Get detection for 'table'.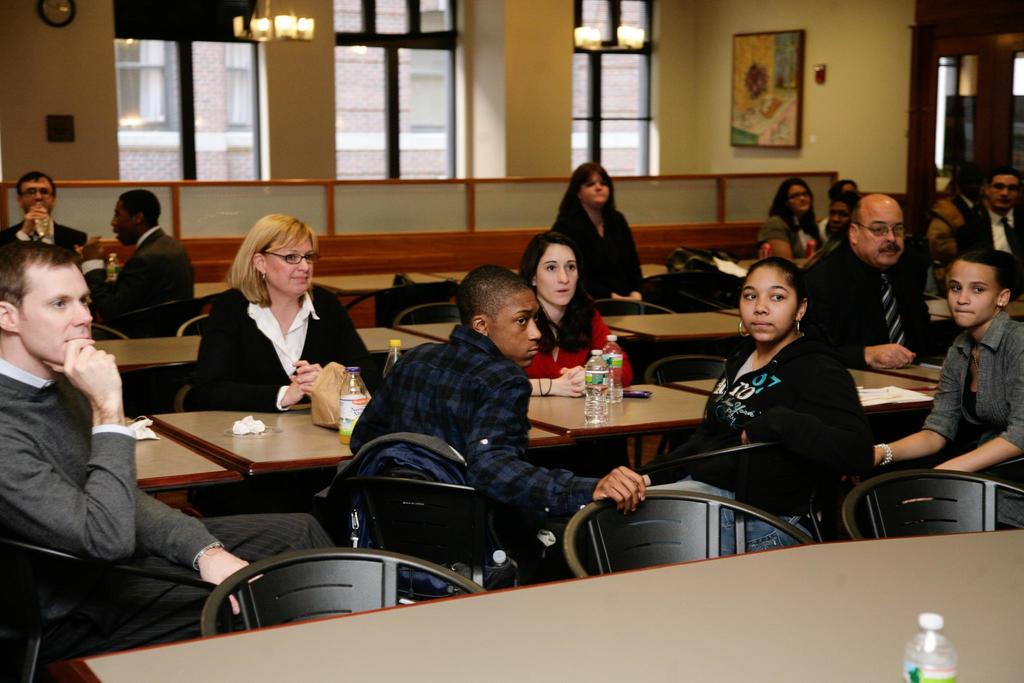
Detection: [left=315, top=268, right=454, bottom=315].
